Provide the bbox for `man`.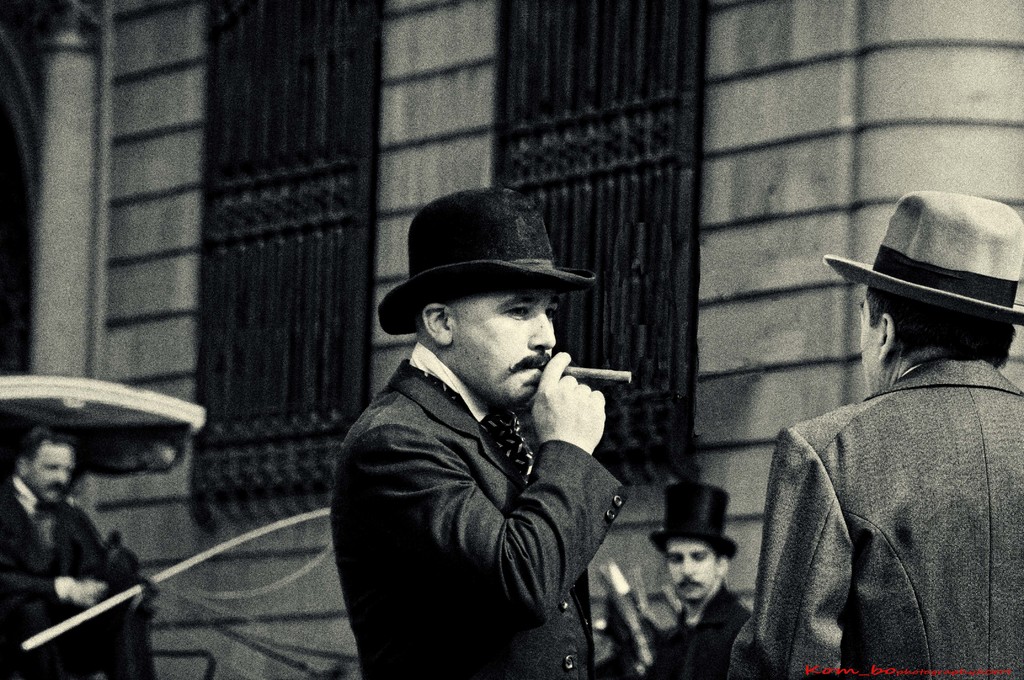
x1=650, y1=478, x2=754, y2=679.
